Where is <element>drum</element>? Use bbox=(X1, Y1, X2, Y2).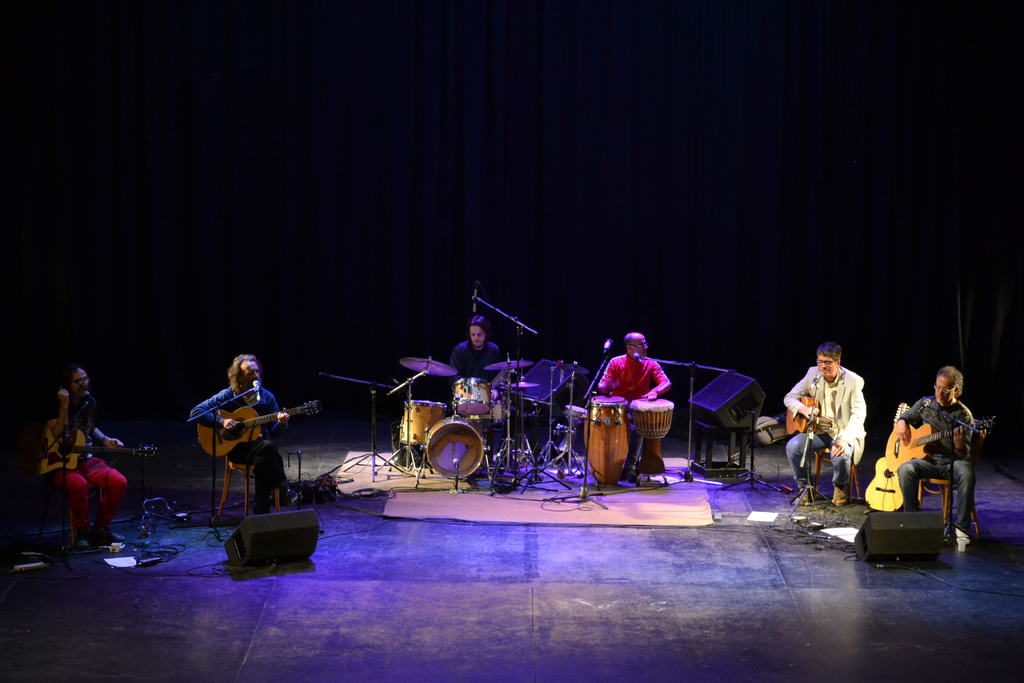
bbox=(453, 375, 492, 420).
